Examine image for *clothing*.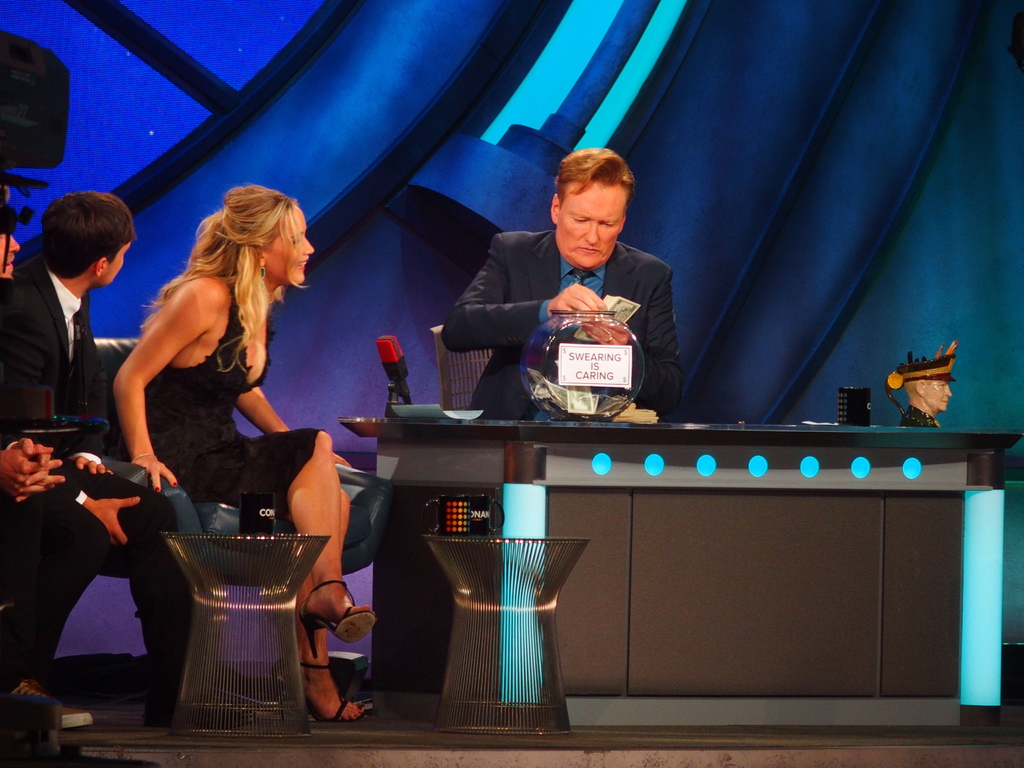
Examination result: rect(120, 279, 329, 517).
